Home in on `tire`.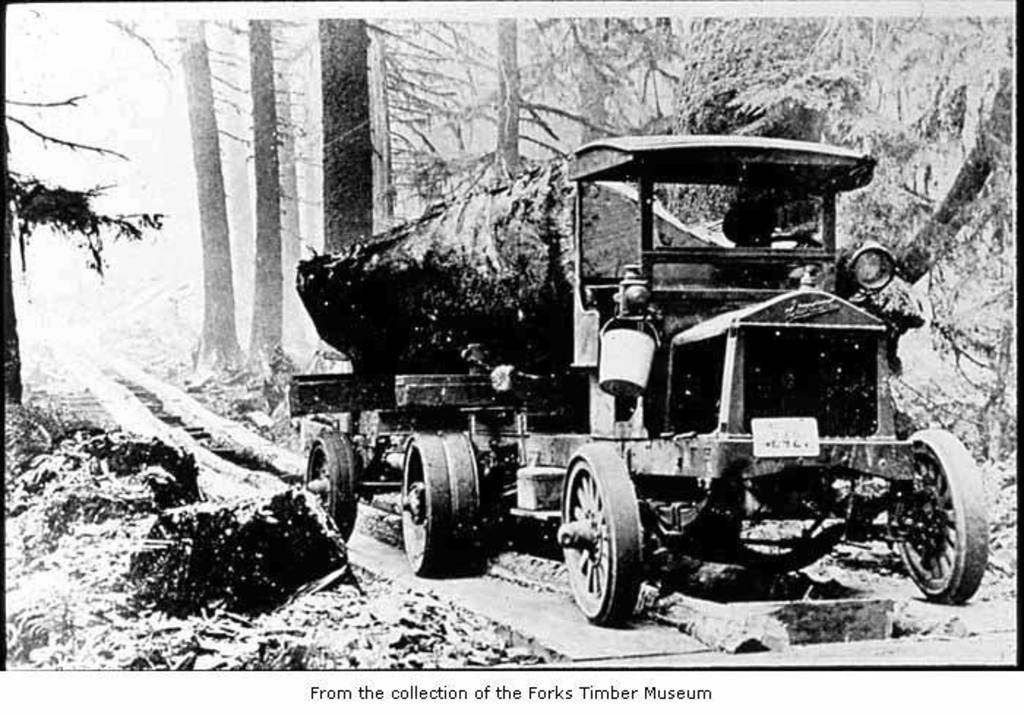
Homed in at region(888, 427, 983, 602).
